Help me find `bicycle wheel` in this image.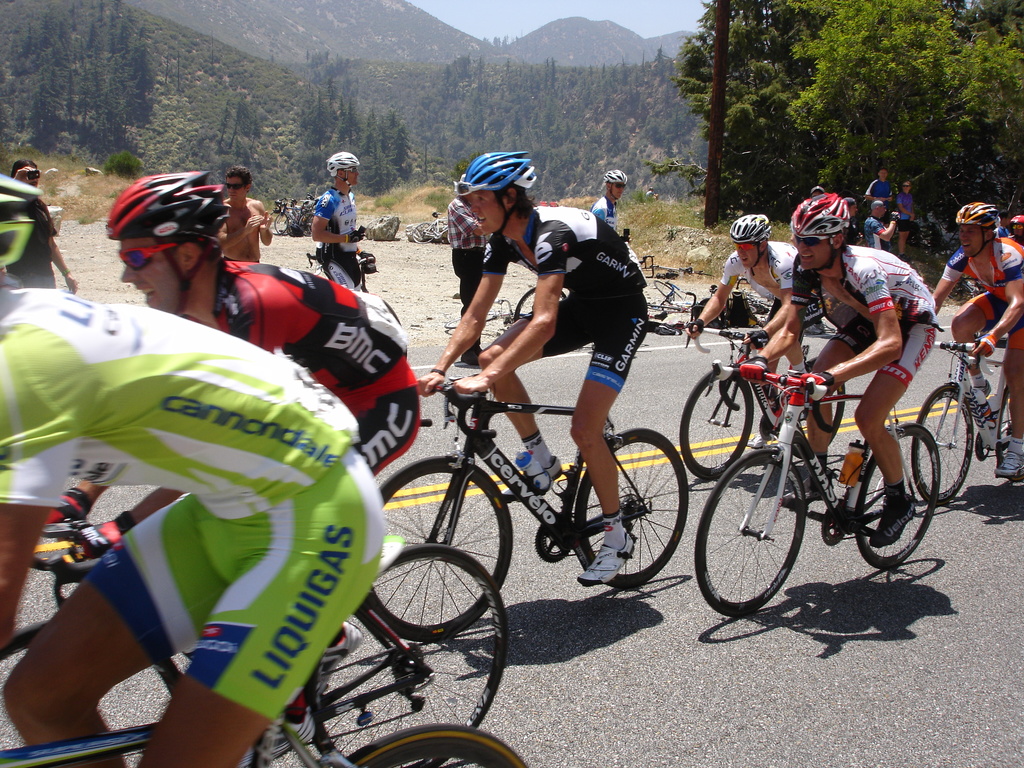
Found it: (left=656, top=280, right=685, bottom=303).
